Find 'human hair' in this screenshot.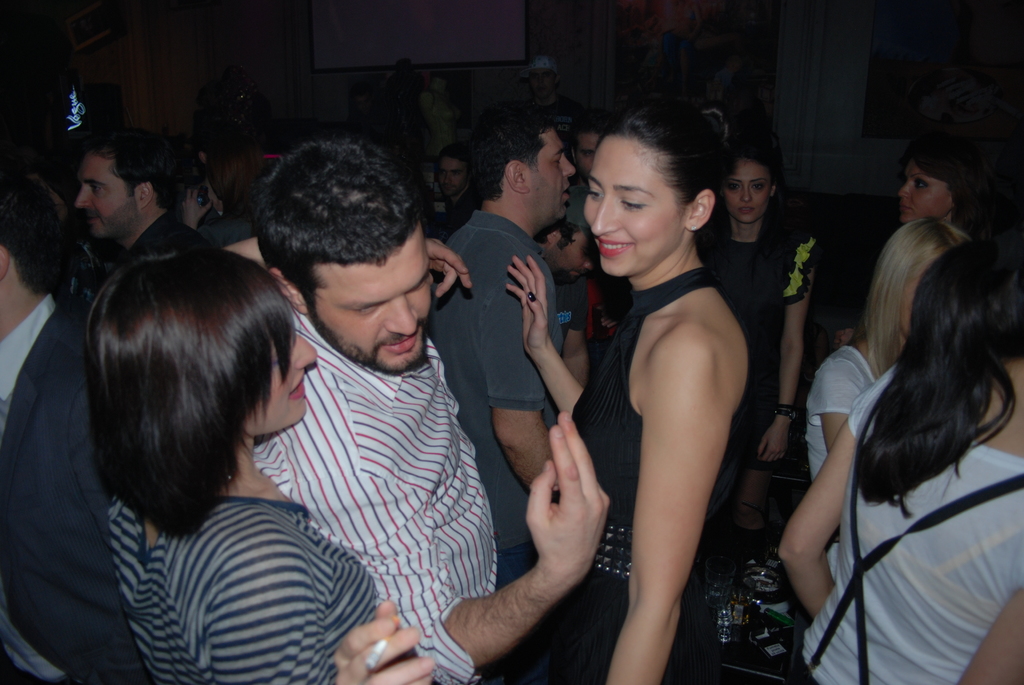
The bounding box for 'human hair' is bbox(595, 104, 733, 216).
